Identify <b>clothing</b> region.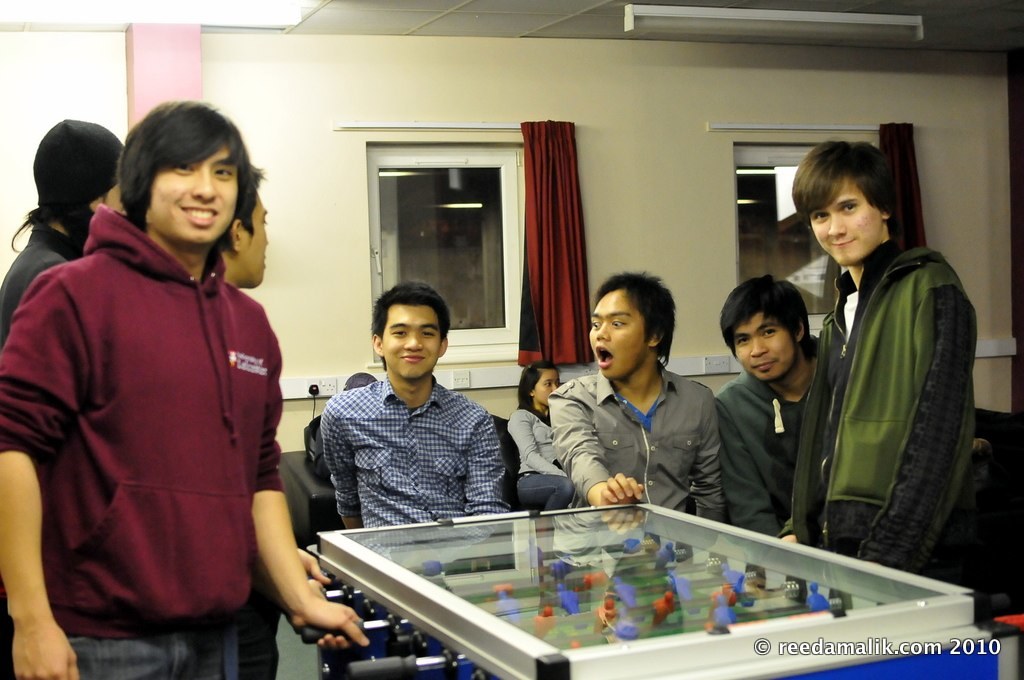
Region: (left=504, top=401, right=586, bottom=494).
